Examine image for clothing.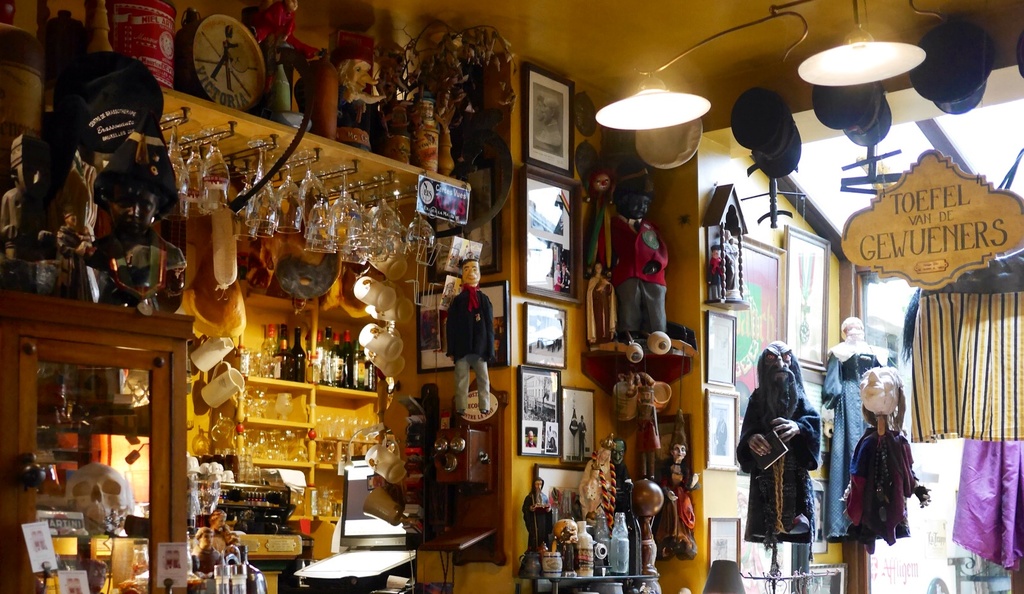
Examination result: l=819, t=343, r=880, b=547.
